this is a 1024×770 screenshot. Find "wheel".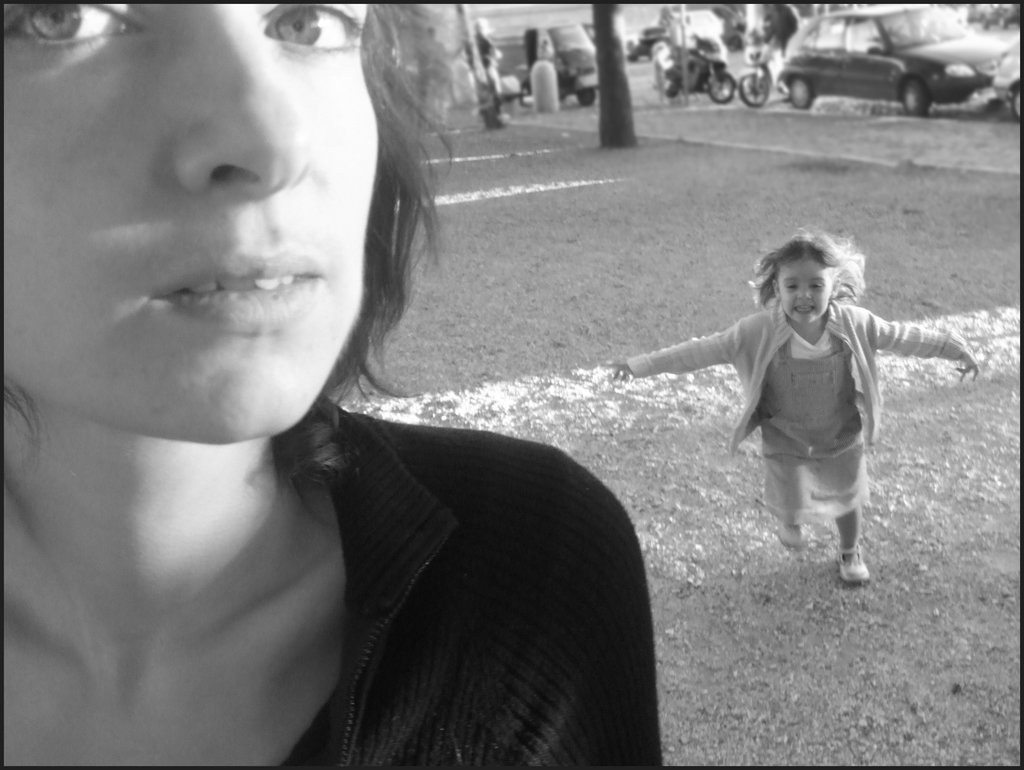
Bounding box: 653,61,684,95.
